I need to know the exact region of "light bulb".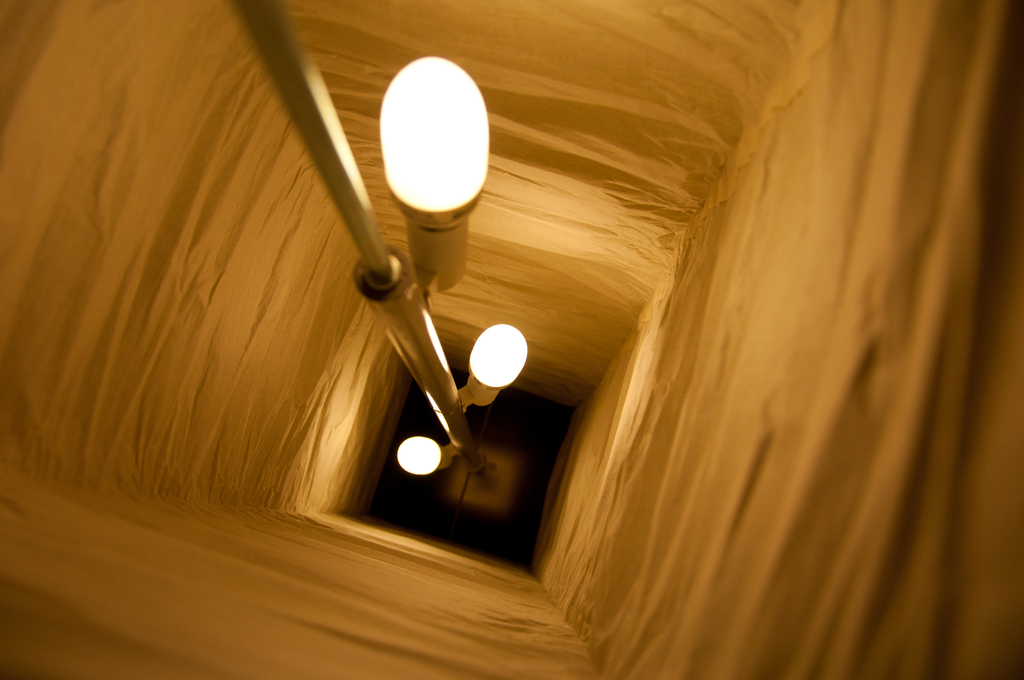
Region: l=364, t=65, r=480, b=366.
